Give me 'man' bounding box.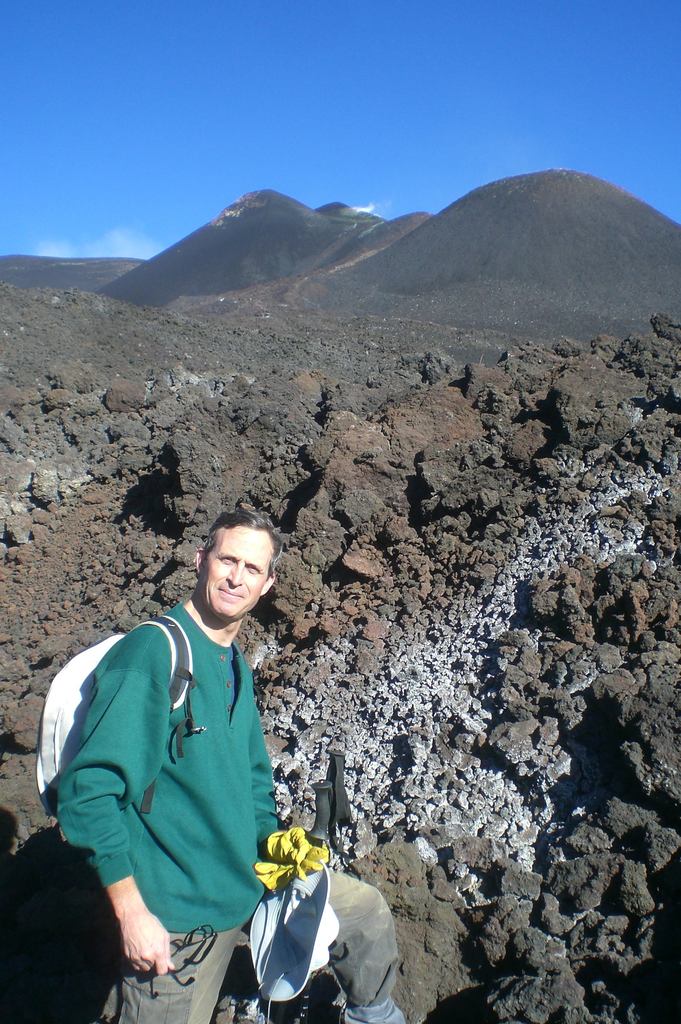
l=42, t=504, r=409, b=1023.
